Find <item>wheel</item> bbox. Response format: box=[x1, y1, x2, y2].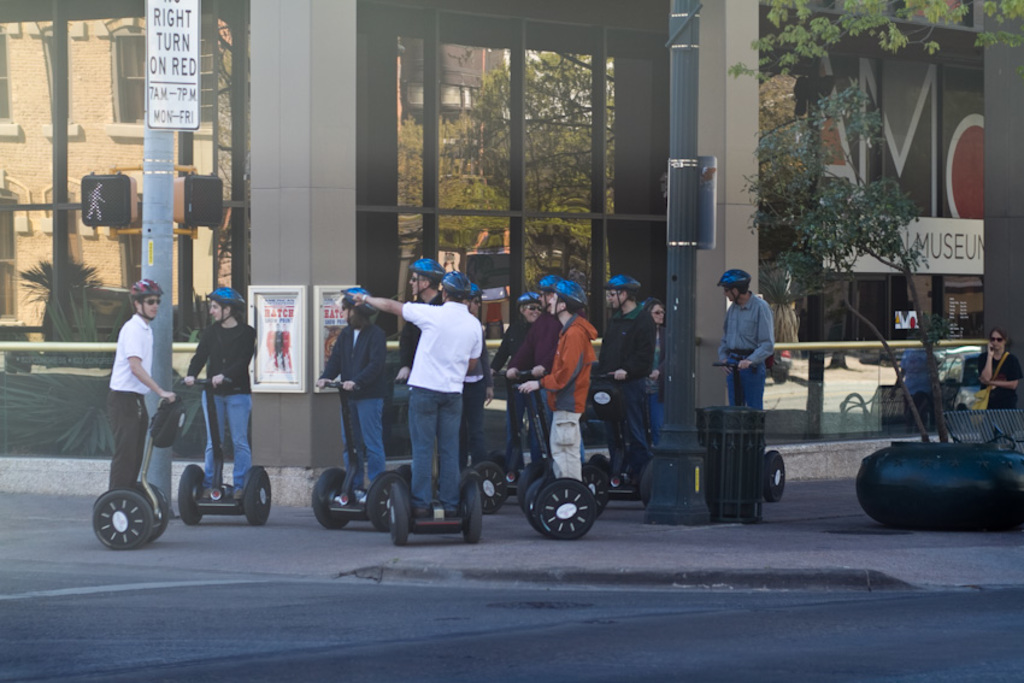
box=[469, 457, 510, 511].
